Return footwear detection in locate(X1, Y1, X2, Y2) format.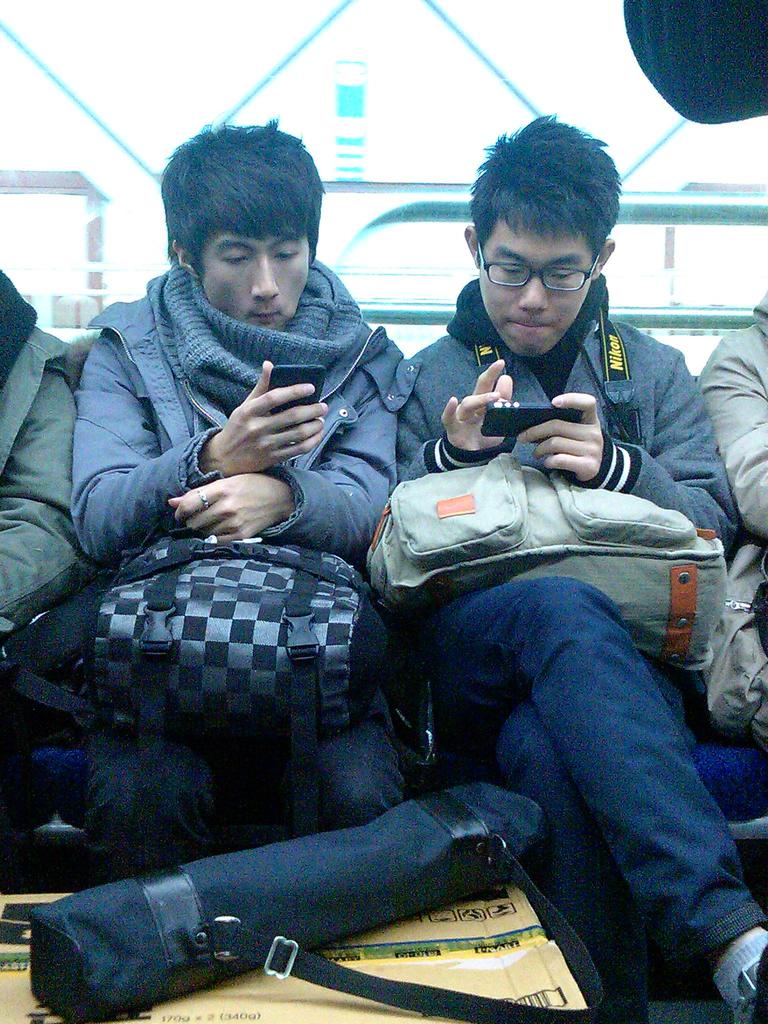
locate(735, 941, 767, 1023).
